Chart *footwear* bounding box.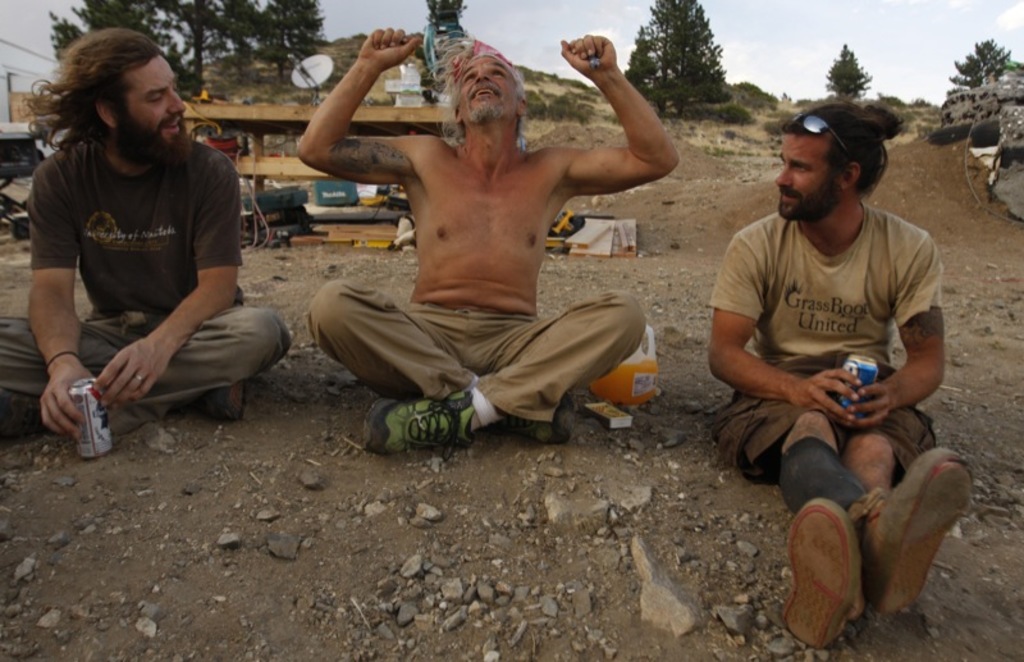
Charted: BBox(499, 394, 571, 446).
